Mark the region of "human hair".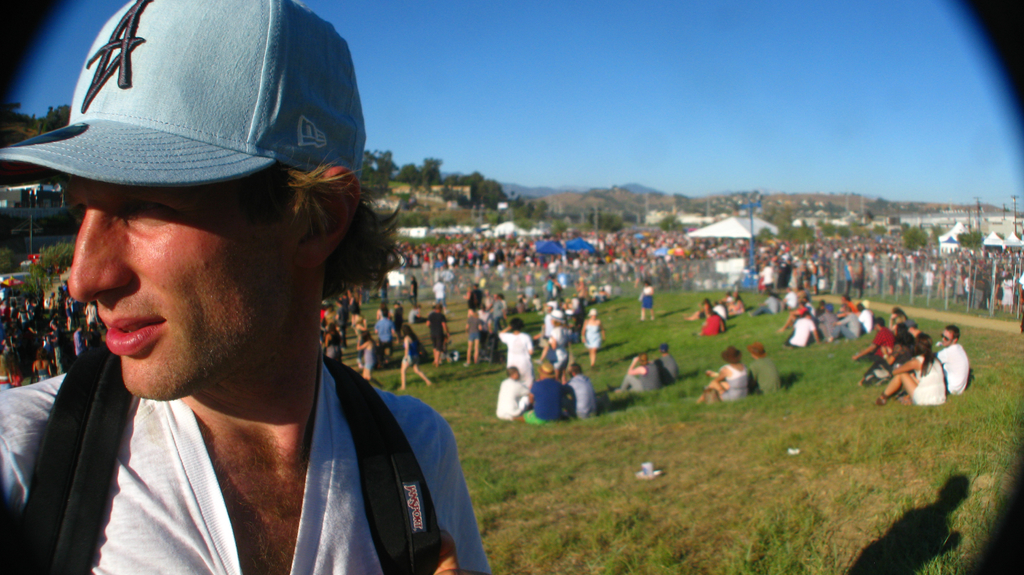
Region: 504 366 515 381.
